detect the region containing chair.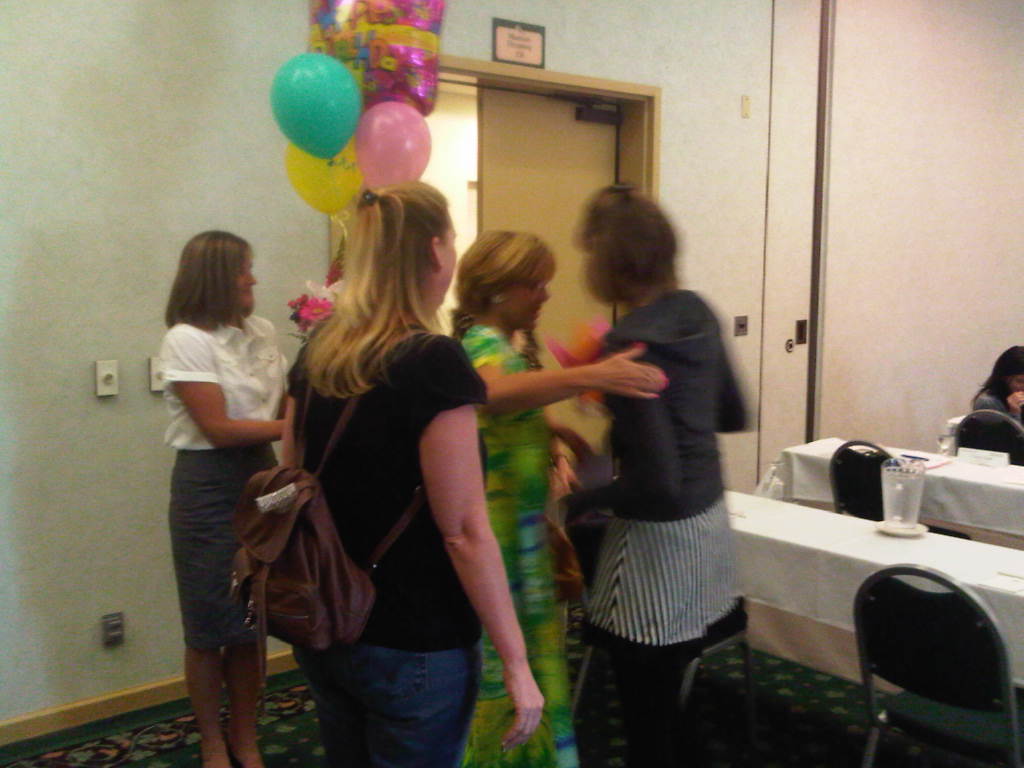
rect(952, 404, 1023, 471).
